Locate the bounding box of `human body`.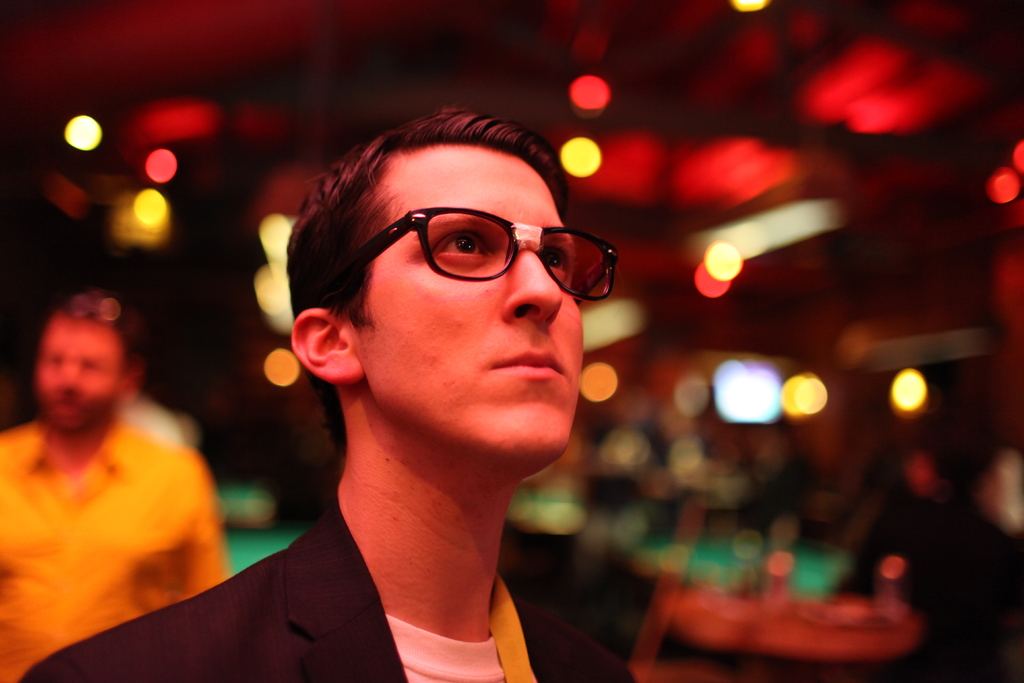
Bounding box: region(9, 270, 244, 677).
